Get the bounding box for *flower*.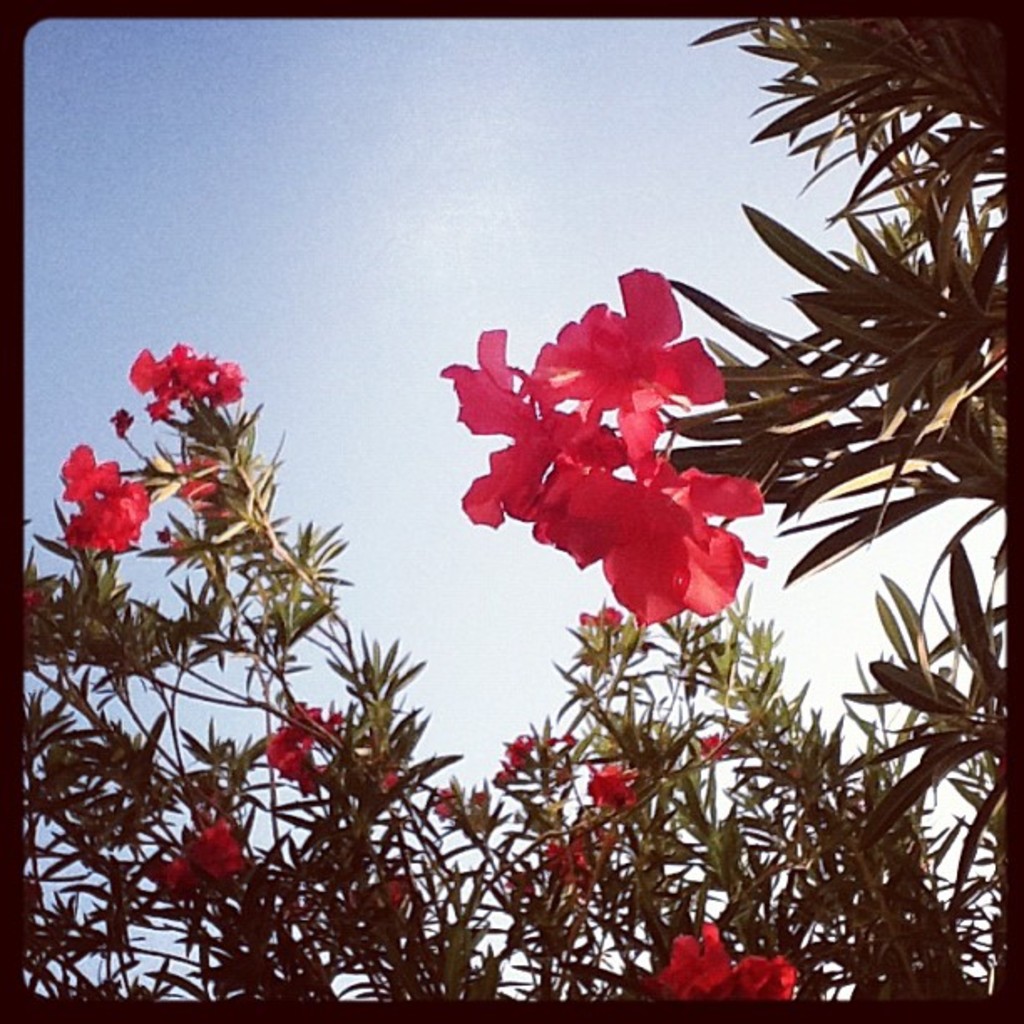
{"left": 540, "top": 820, "right": 591, "bottom": 887}.
